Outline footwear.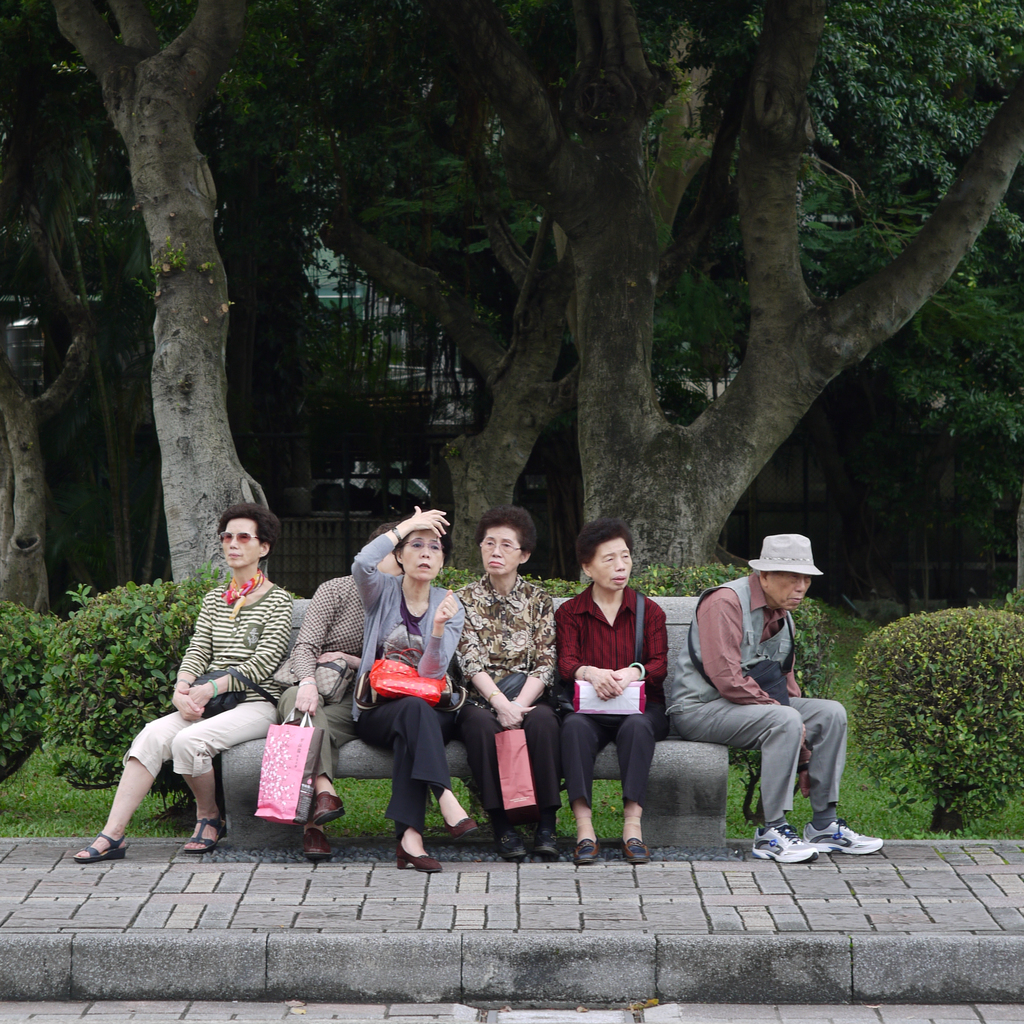
Outline: locate(184, 818, 234, 856).
